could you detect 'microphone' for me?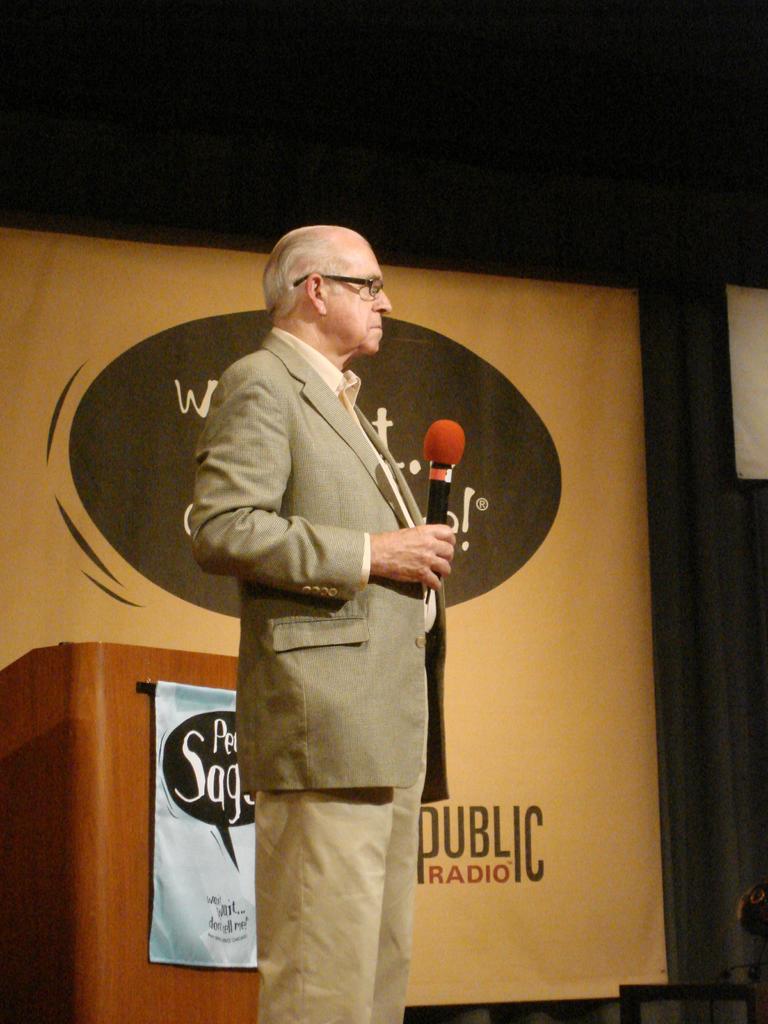
Detection result: [left=425, top=417, right=467, bottom=603].
